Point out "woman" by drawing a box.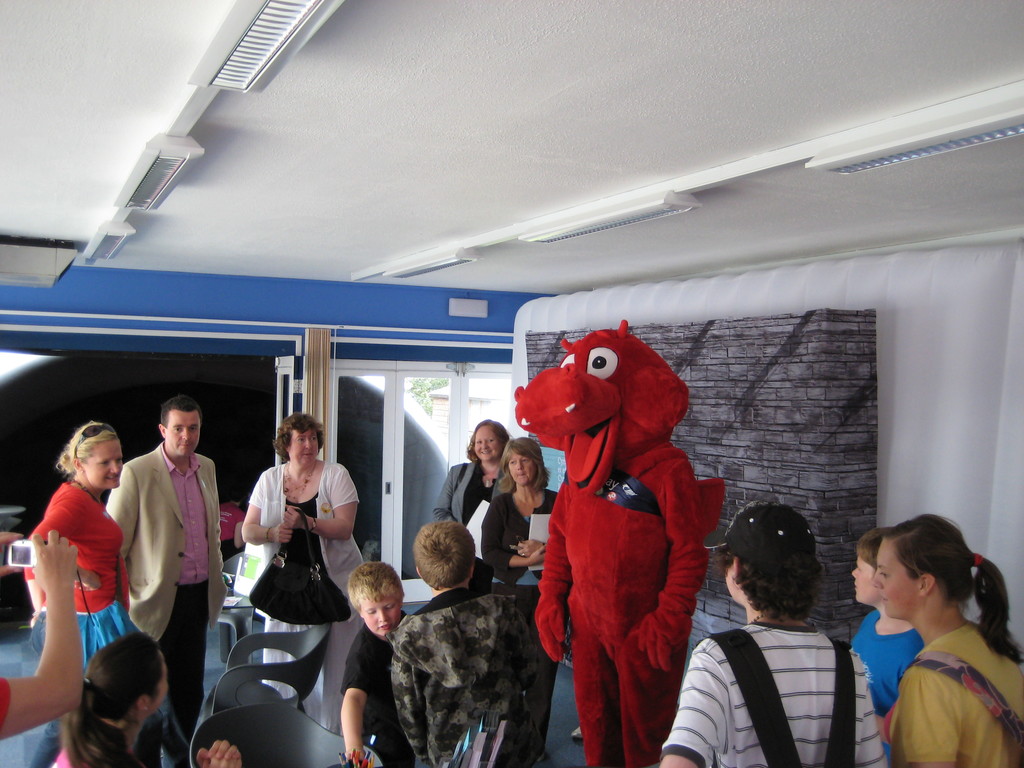
20/415/129/767.
